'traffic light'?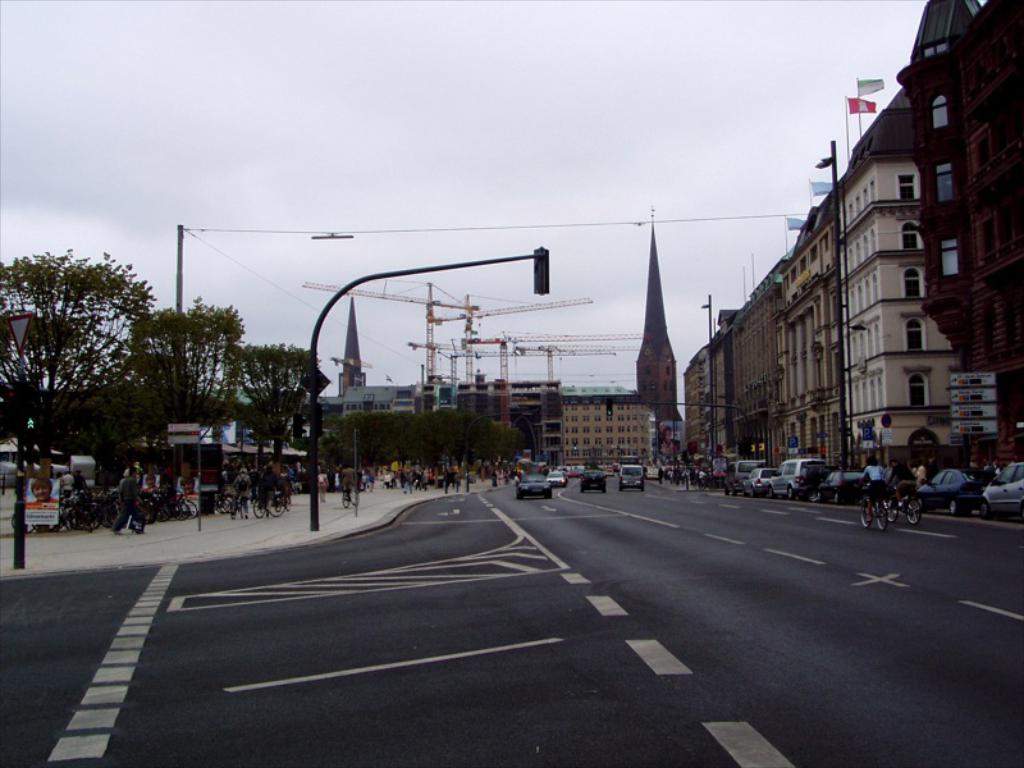
bbox=[23, 411, 38, 439]
